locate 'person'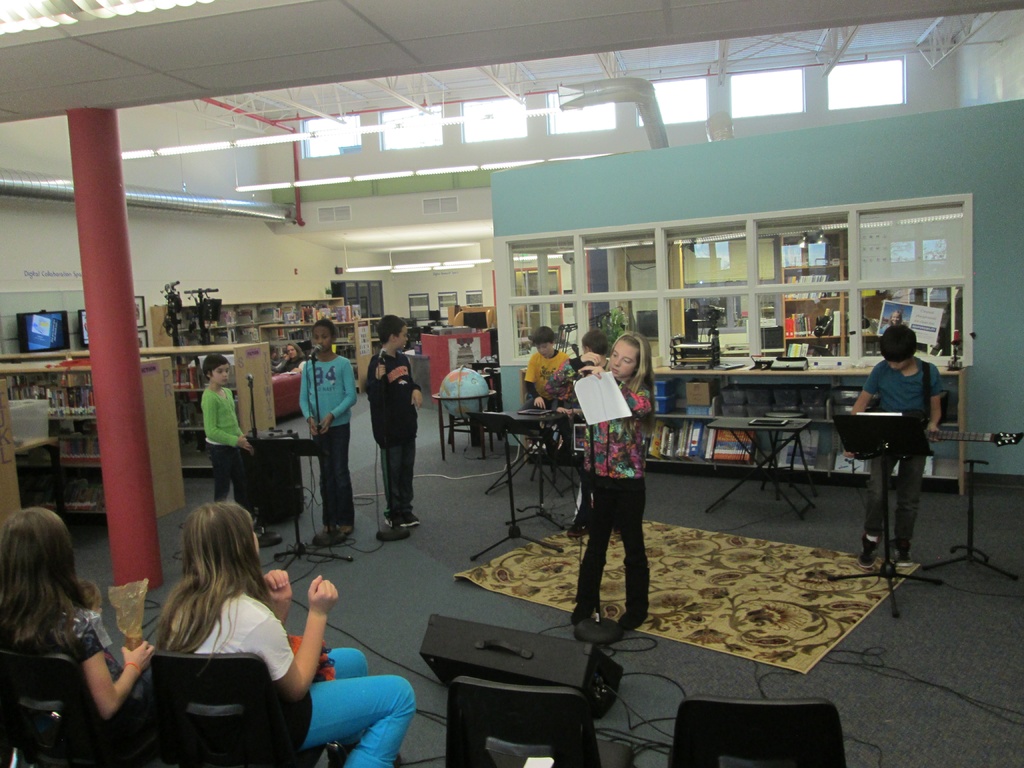
[left=875, top=308, right=904, bottom=336]
